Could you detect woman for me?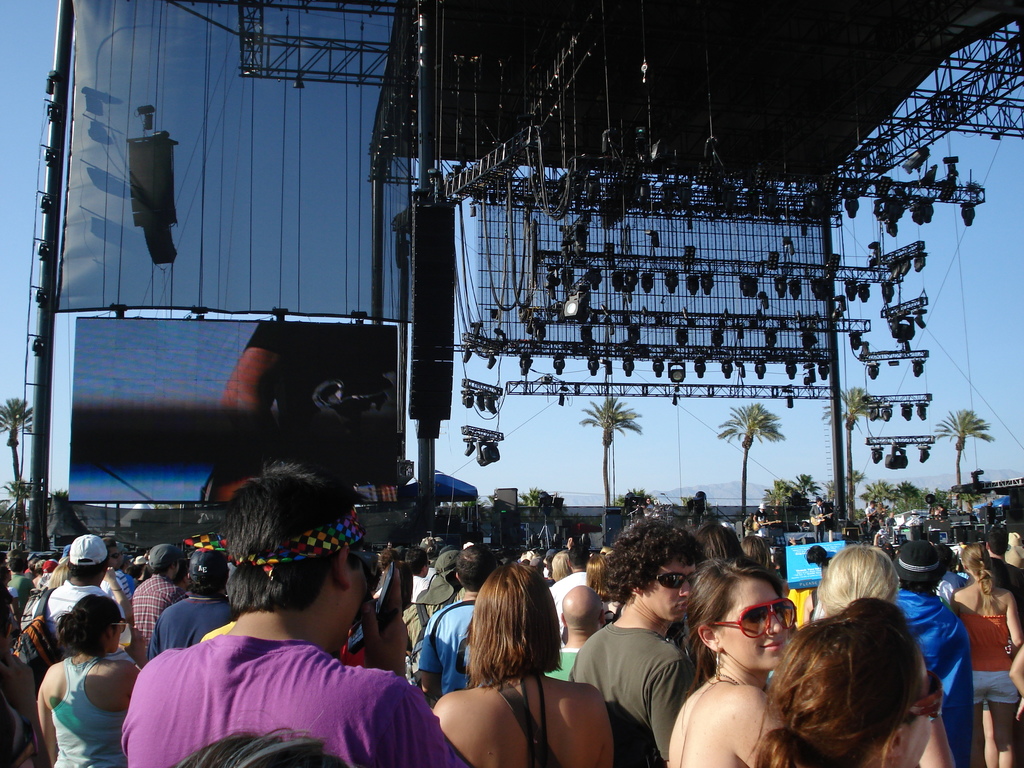
Detection result: region(665, 559, 796, 767).
